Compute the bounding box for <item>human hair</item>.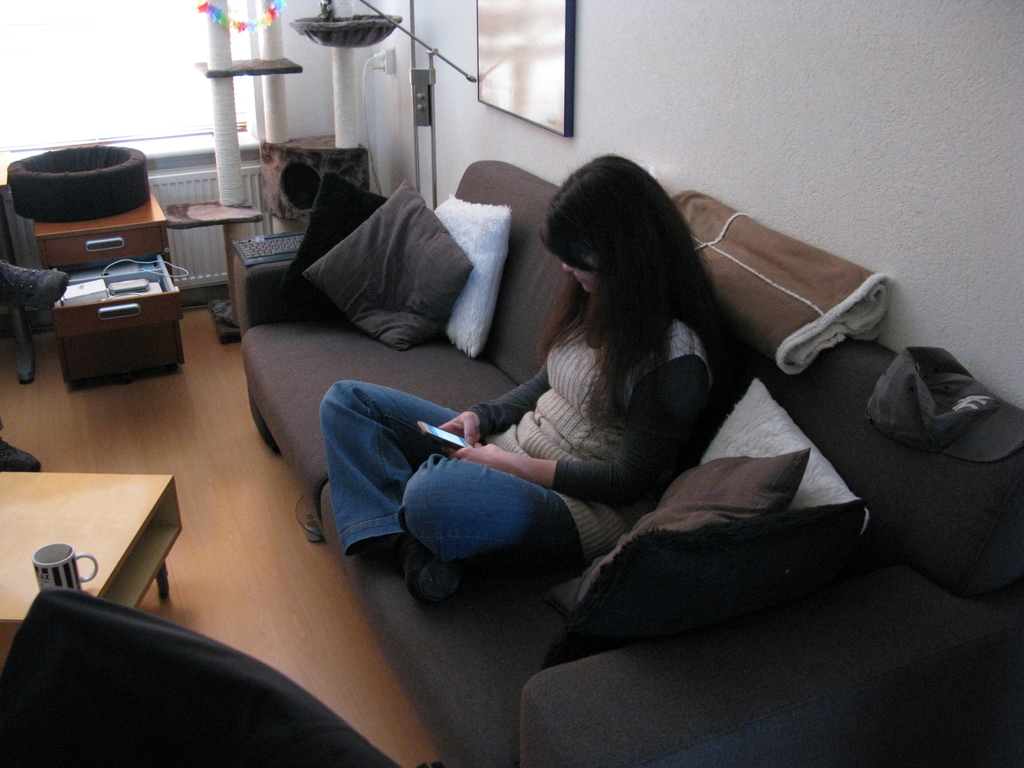
crop(536, 153, 715, 392).
